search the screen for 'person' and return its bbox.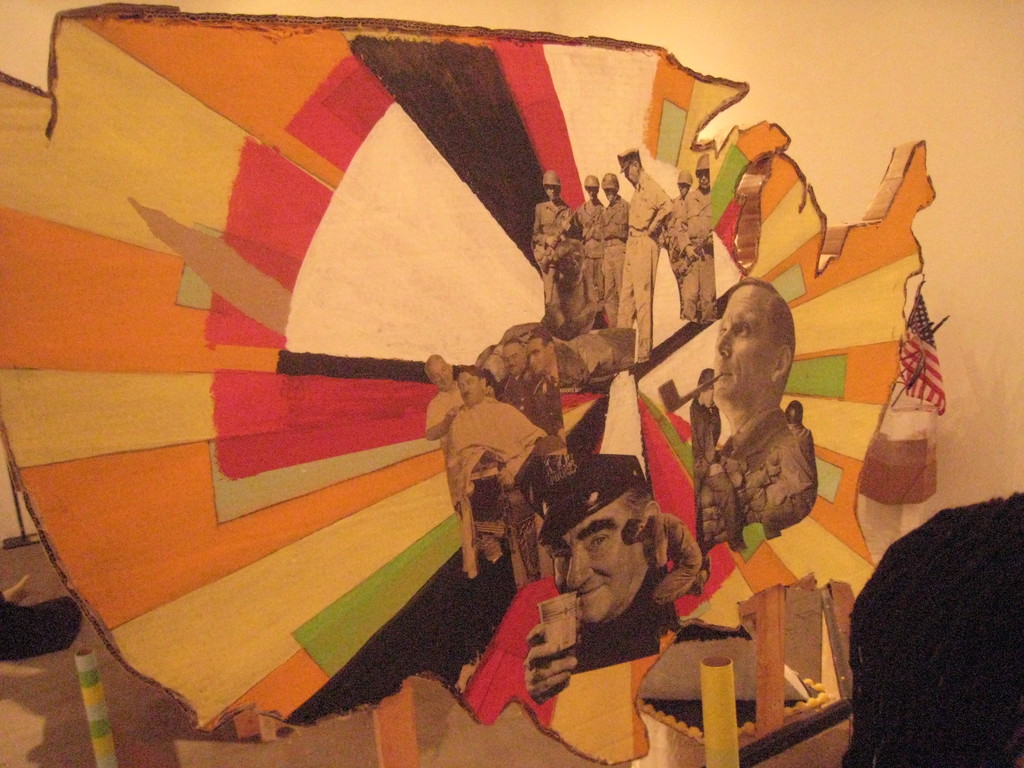
Found: <box>690,259,813,586</box>.
